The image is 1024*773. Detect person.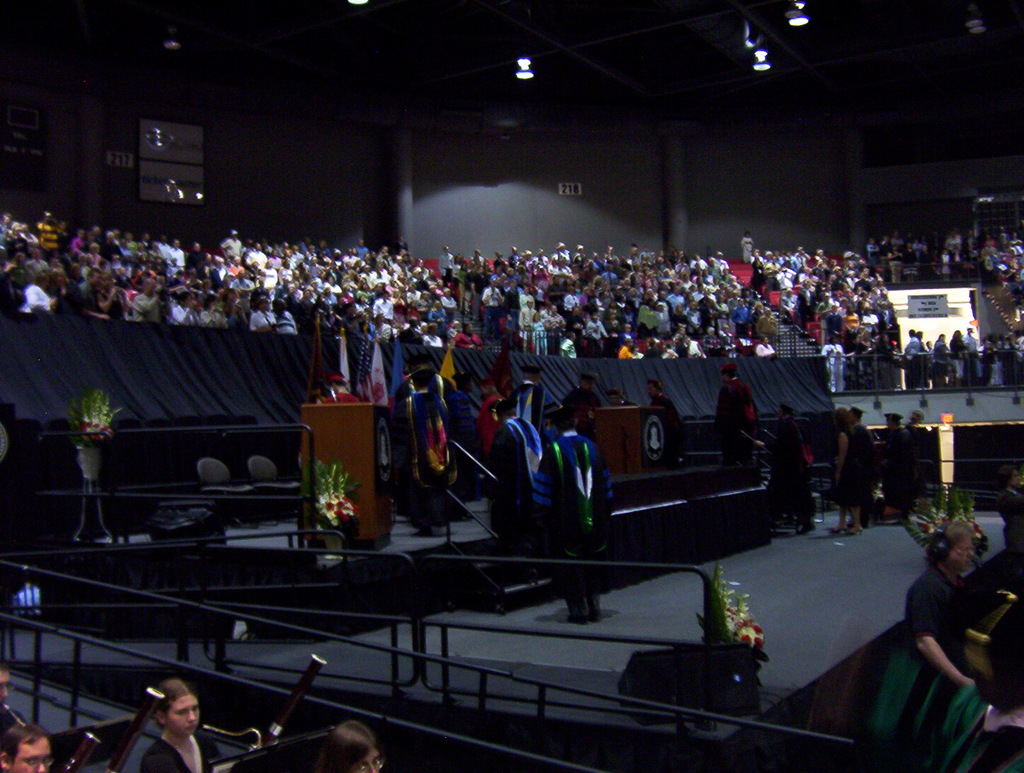
Detection: (x1=396, y1=368, x2=449, y2=530).
